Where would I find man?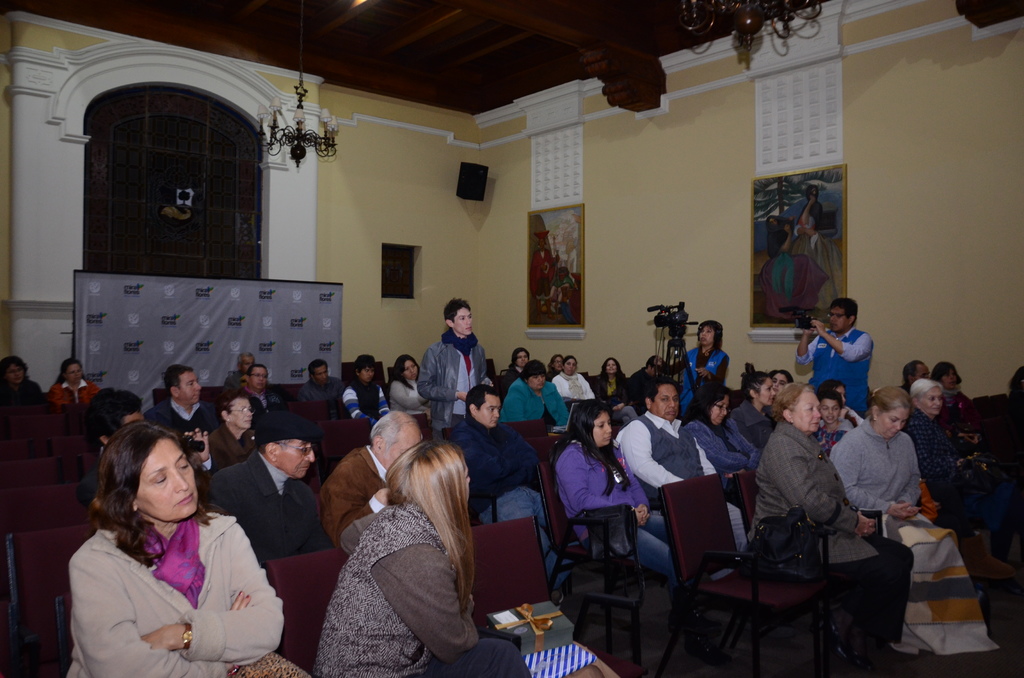
At (left=797, top=297, right=874, bottom=423).
